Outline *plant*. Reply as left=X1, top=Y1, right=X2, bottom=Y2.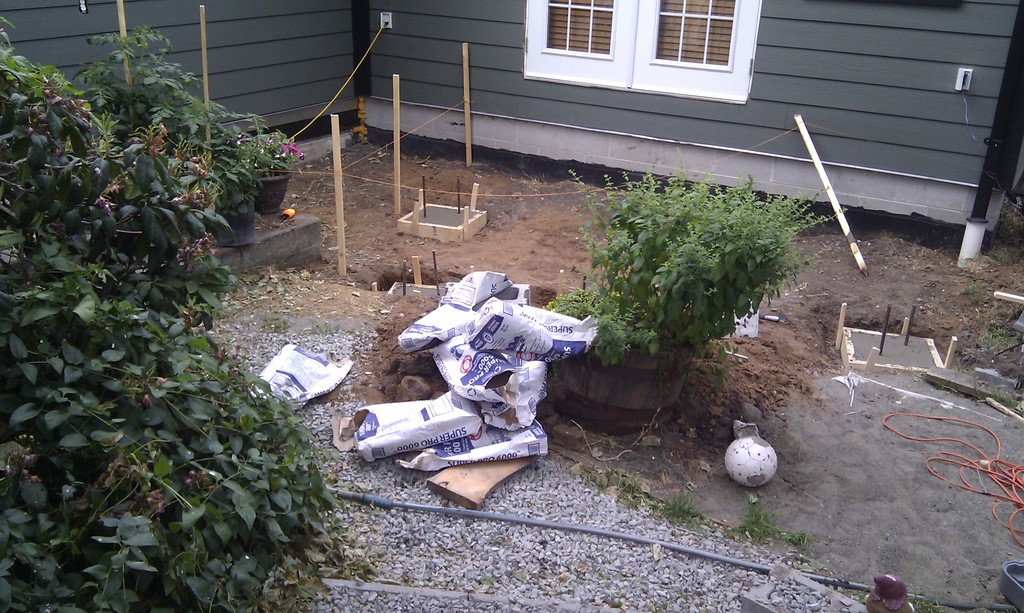
left=934, top=372, right=959, bottom=395.
